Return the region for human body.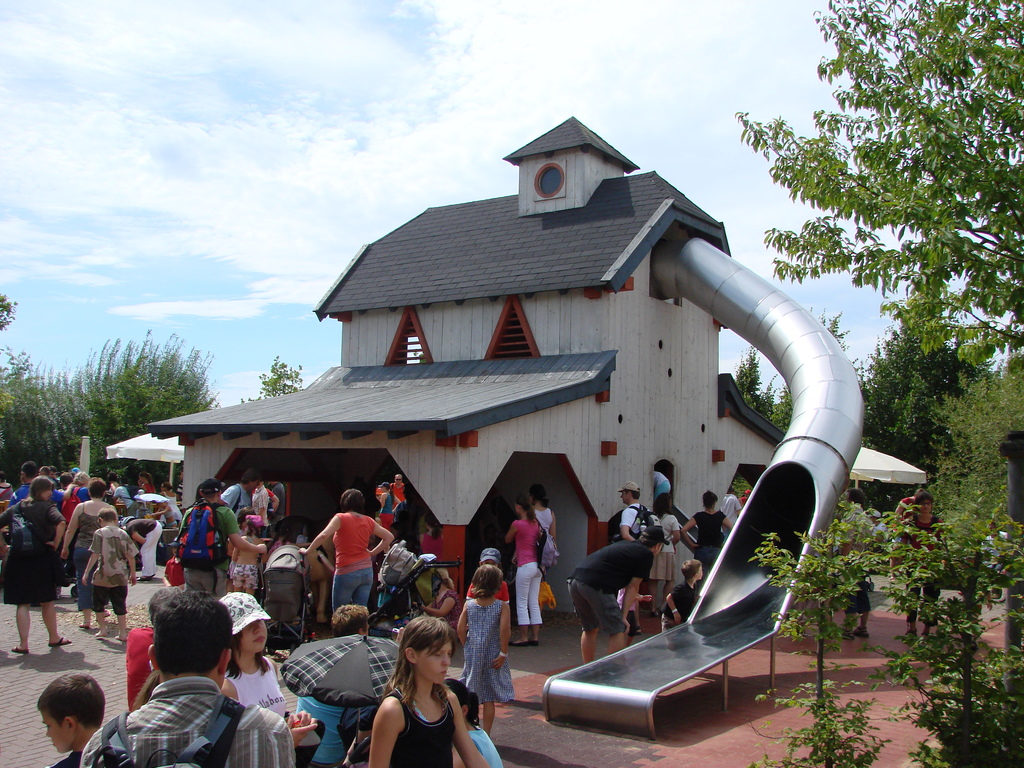
[88,511,130,631].
